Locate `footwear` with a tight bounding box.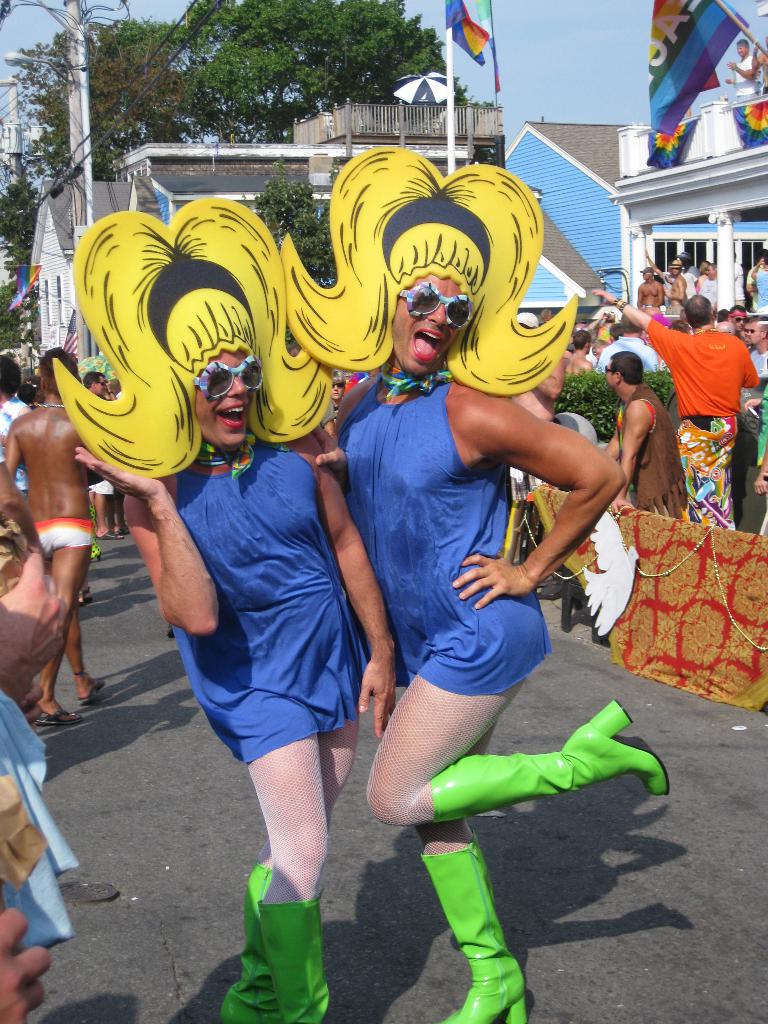
pyautogui.locateOnScreen(434, 704, 666, 799).
